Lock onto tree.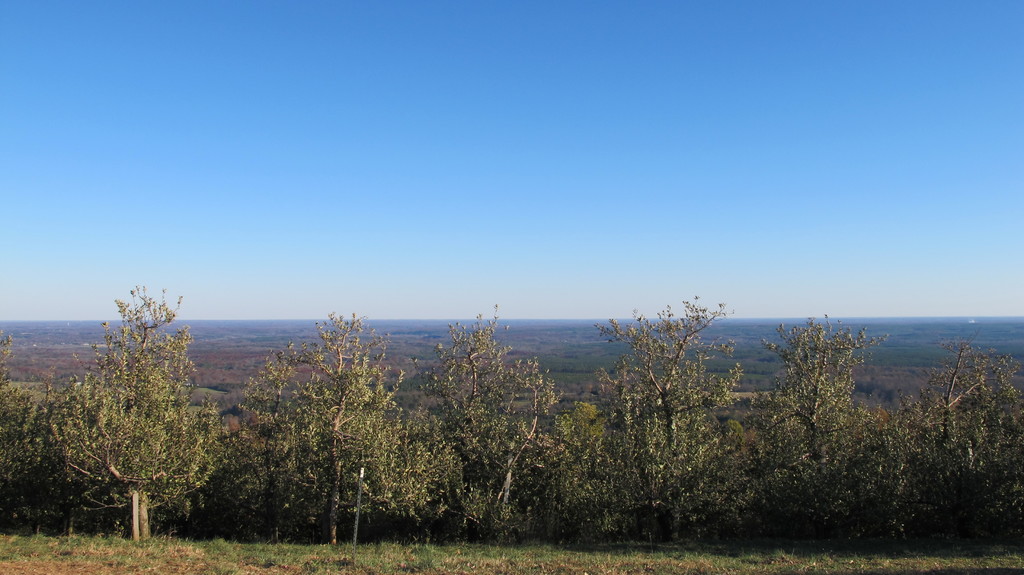
Locked: rect(775, 302, 877, 464).
